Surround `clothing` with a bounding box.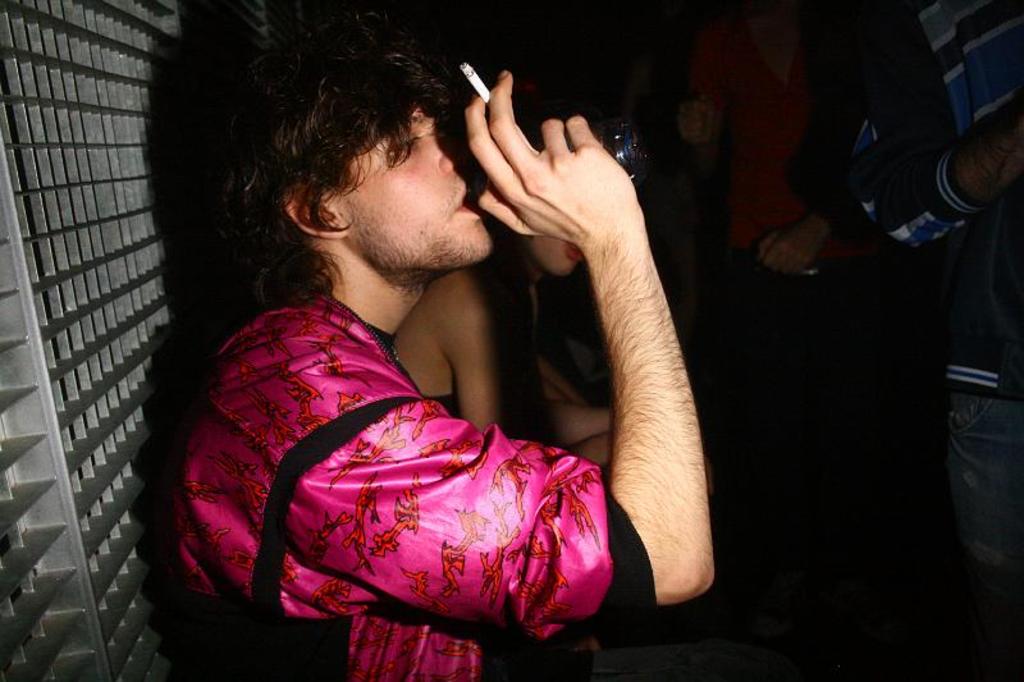
(846,0,1023,678).
